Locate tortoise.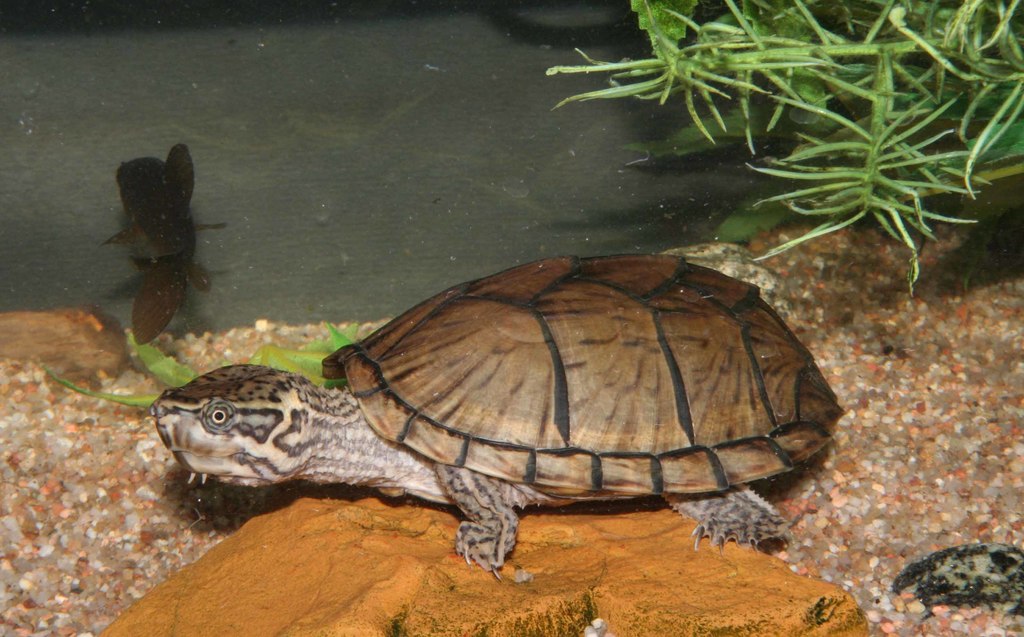
Bounding box: detection(151, 239, 866, 592).
